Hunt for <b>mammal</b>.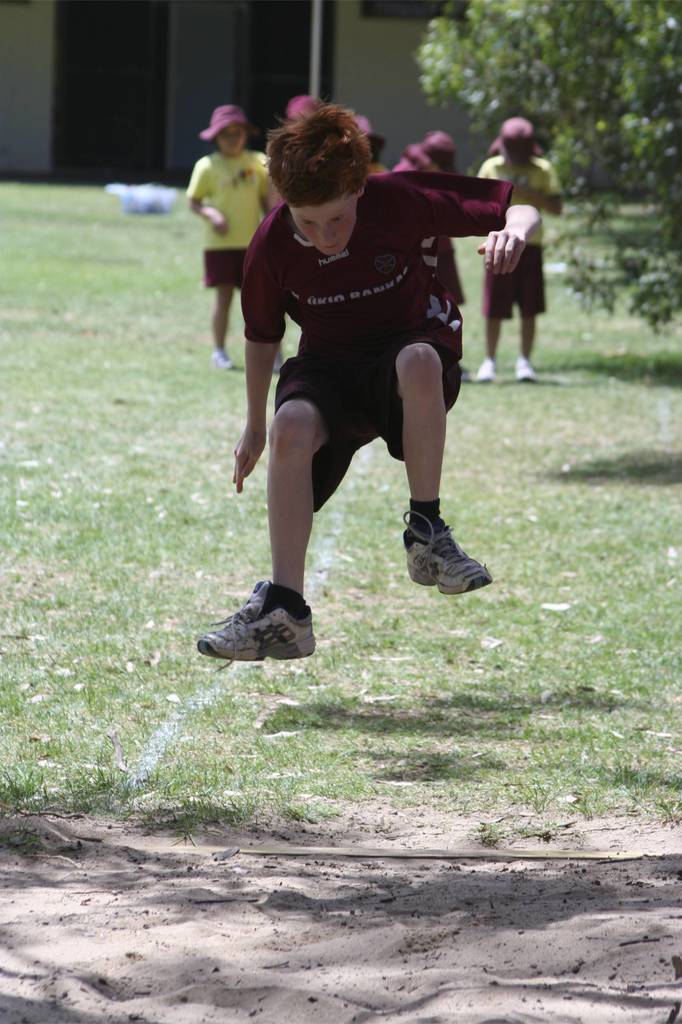
Hunted down at x1=390, y1=132, x2=466, y2=307.
